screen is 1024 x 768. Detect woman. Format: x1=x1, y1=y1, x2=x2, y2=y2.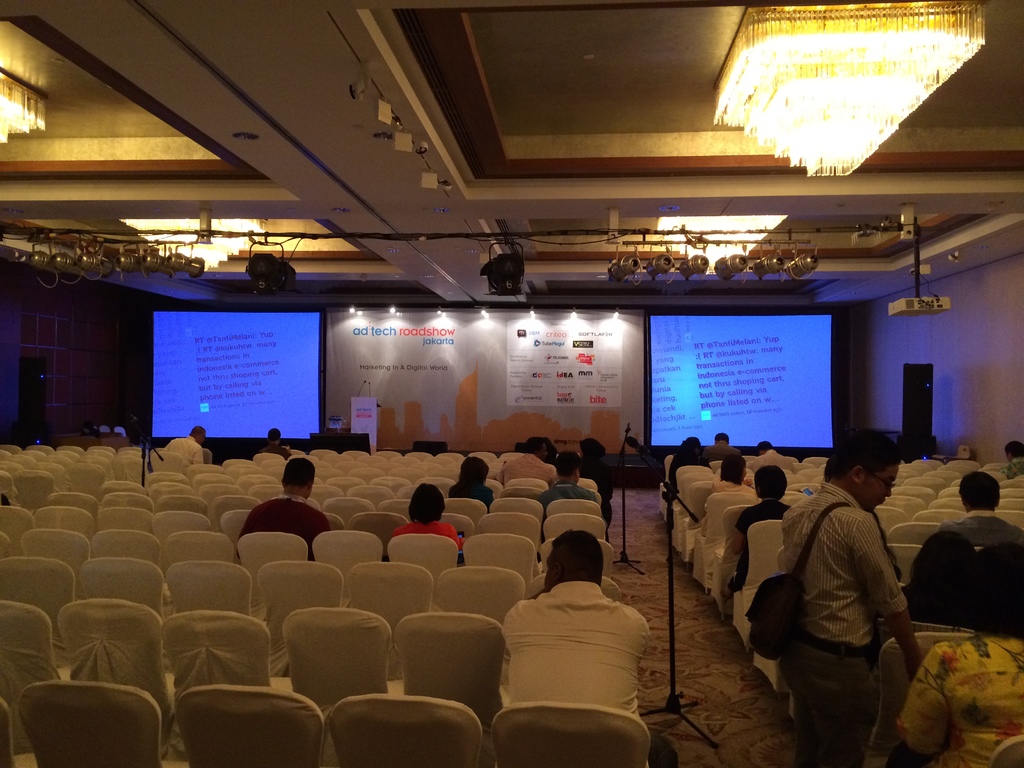
x1=700, y1=454, x2=756, y2=537.
